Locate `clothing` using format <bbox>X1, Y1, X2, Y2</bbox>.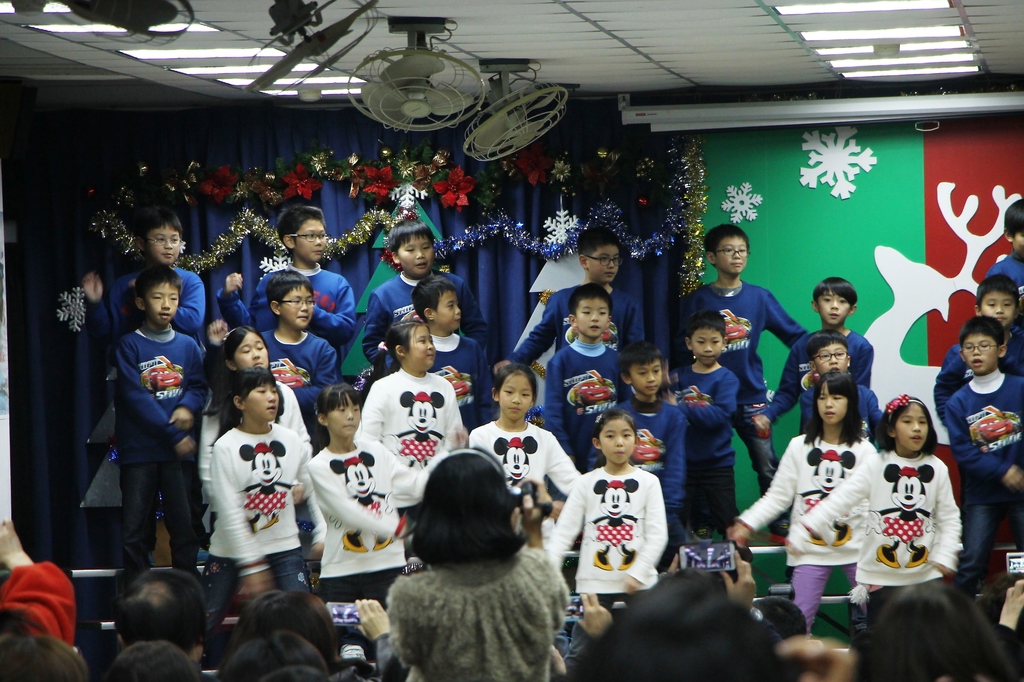
<bbox>0, 555, 74, 645</bbox>.
